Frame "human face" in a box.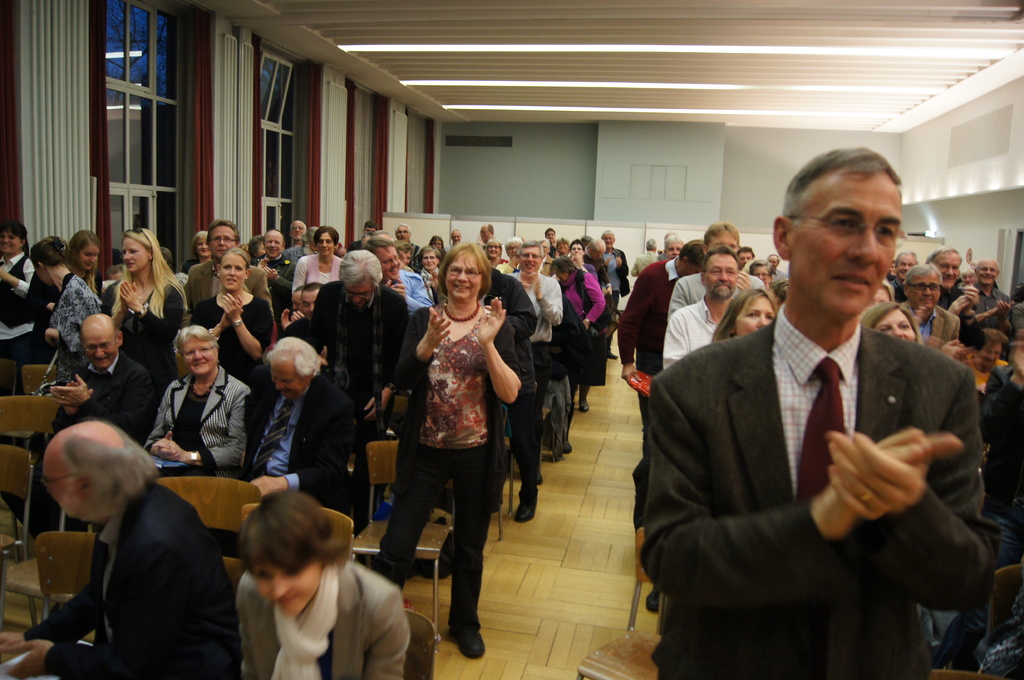
[x1=881, y1=310, x2=916, y2=340].
